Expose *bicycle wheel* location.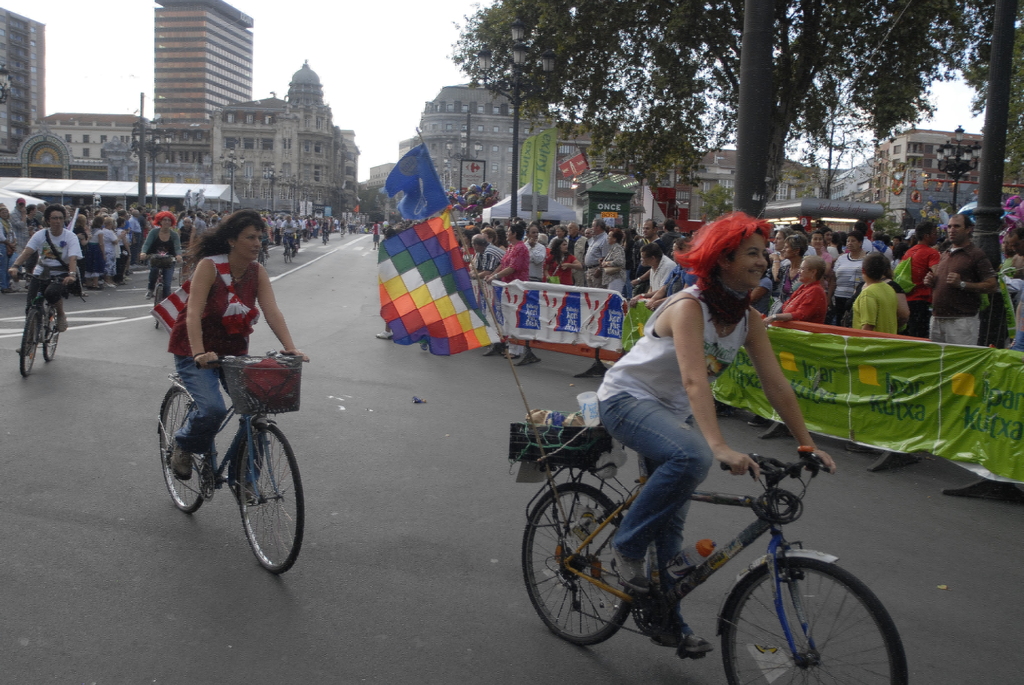
Exposed at [left=730, top=554, right=892, bottom=679].
